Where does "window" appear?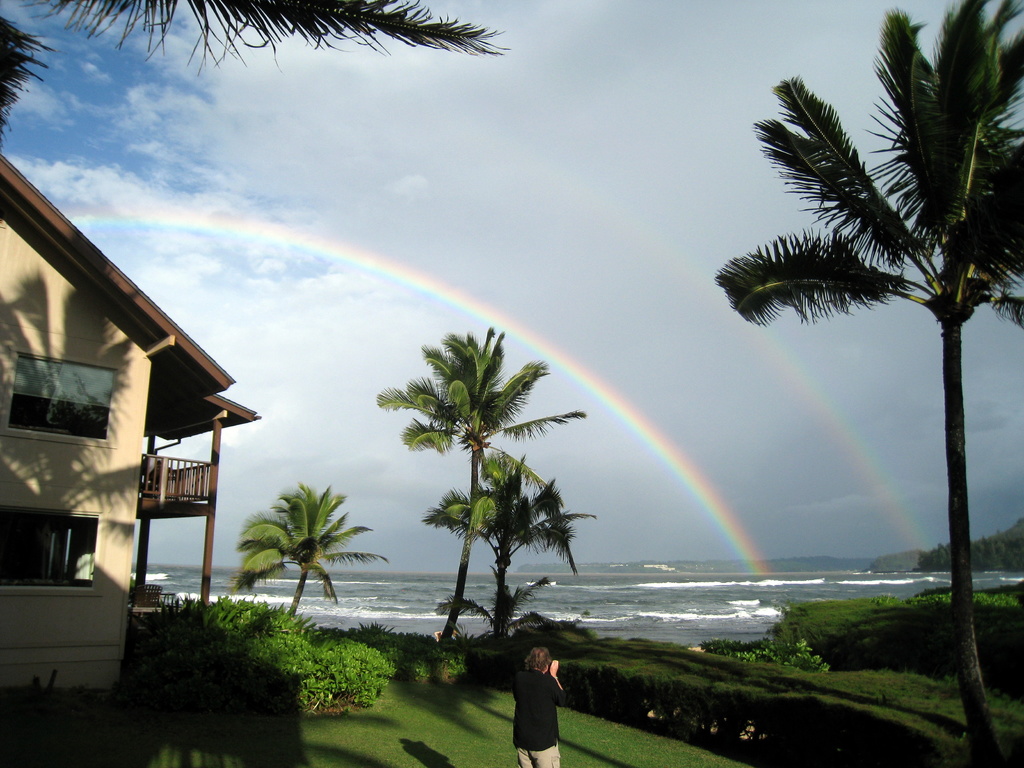
Appears at box=[0, 349, 115, 443].
